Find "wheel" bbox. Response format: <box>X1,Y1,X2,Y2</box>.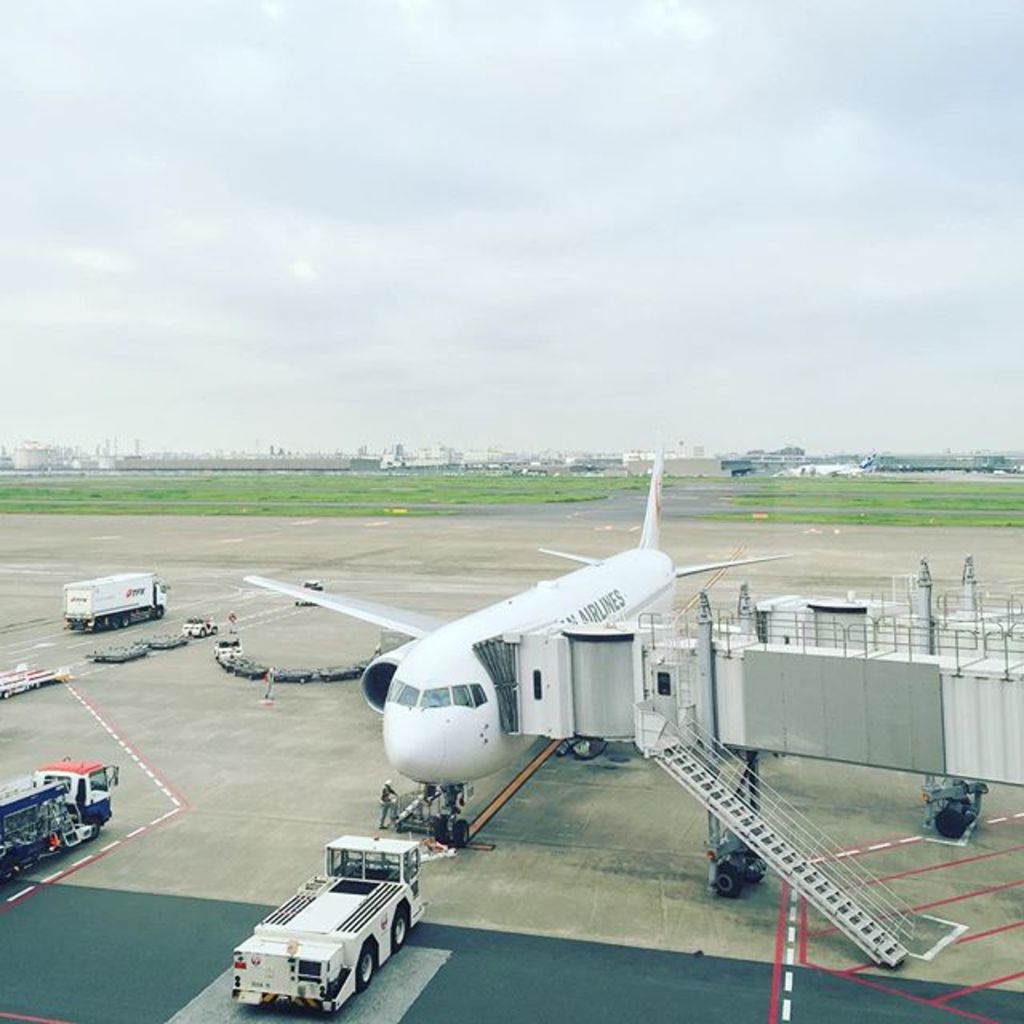
<box>387,907,413,949</box>.
